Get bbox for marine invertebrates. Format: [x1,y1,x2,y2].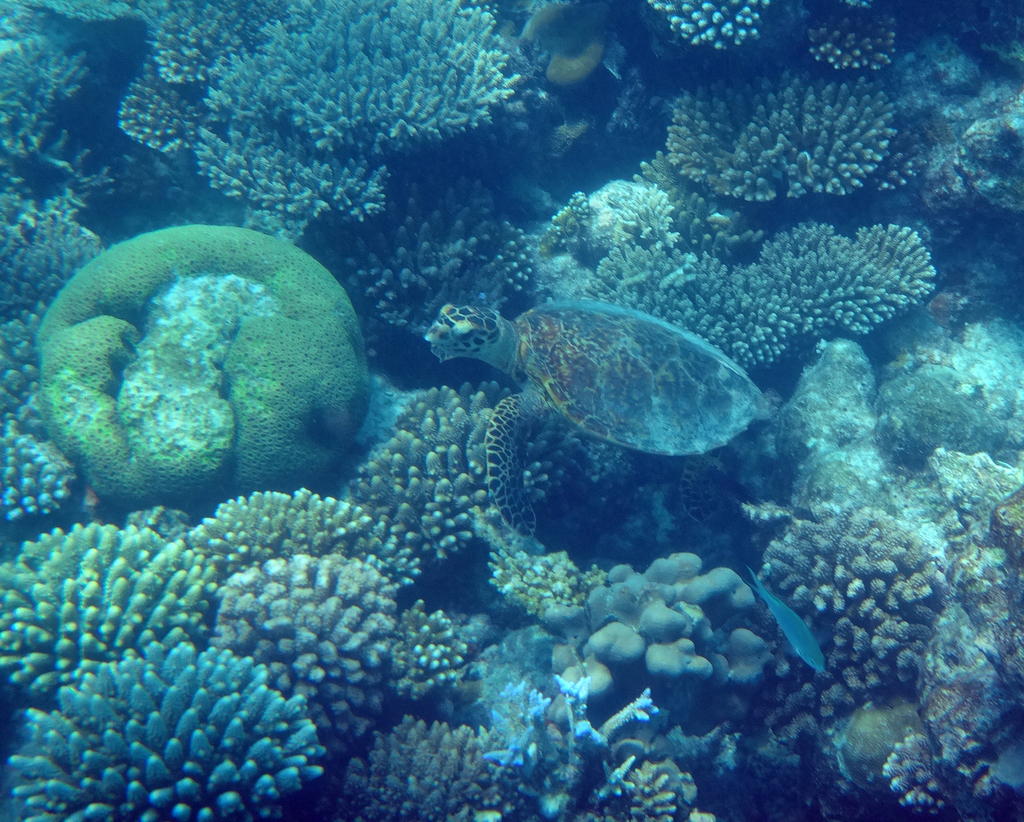
[0,496,223,710].
